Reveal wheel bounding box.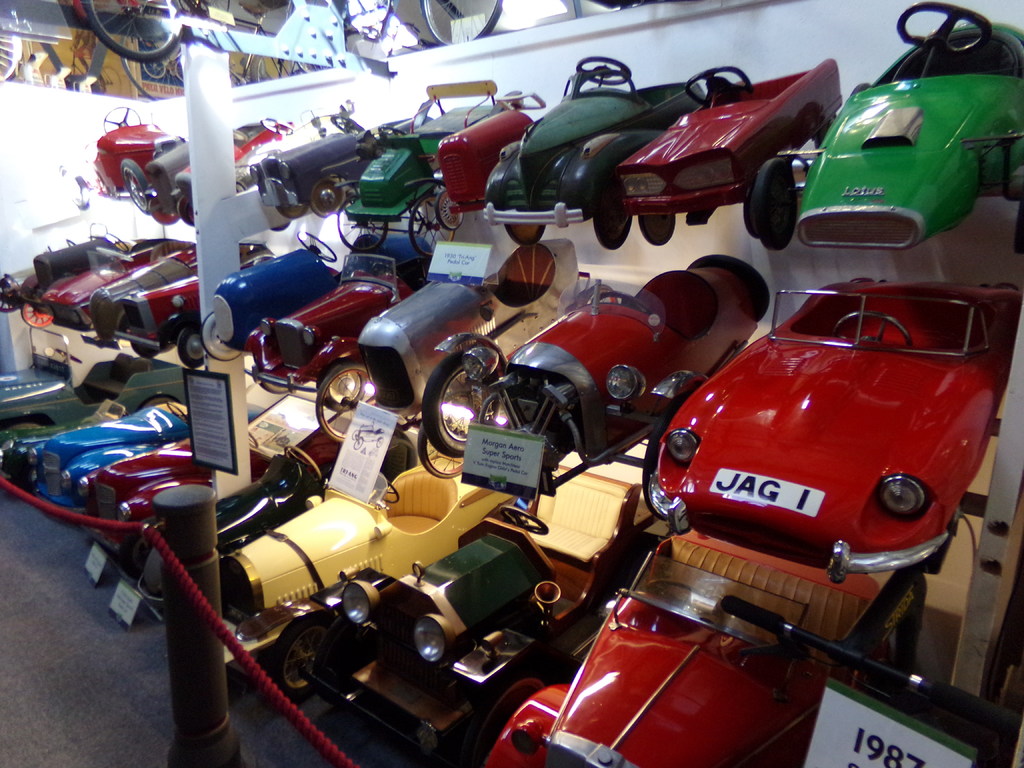
Revealed: pyautogui.locateOnScreen(79, 0, 180, 61).
